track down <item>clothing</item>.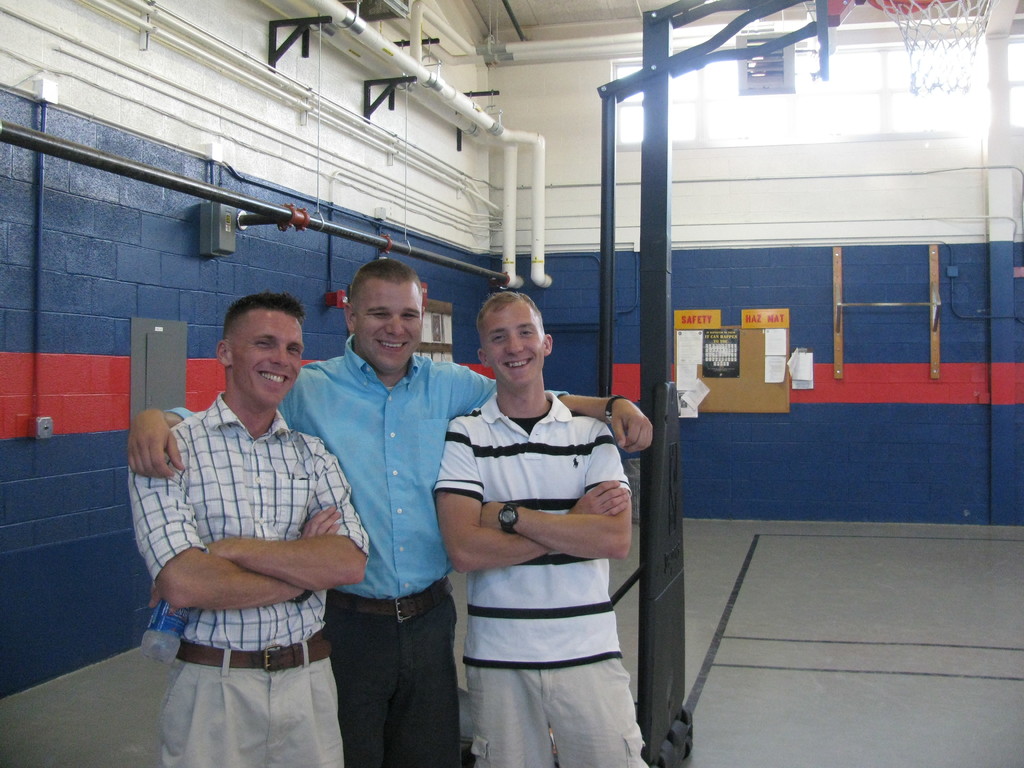
Tracked to region(437, 324, 634, 724).
